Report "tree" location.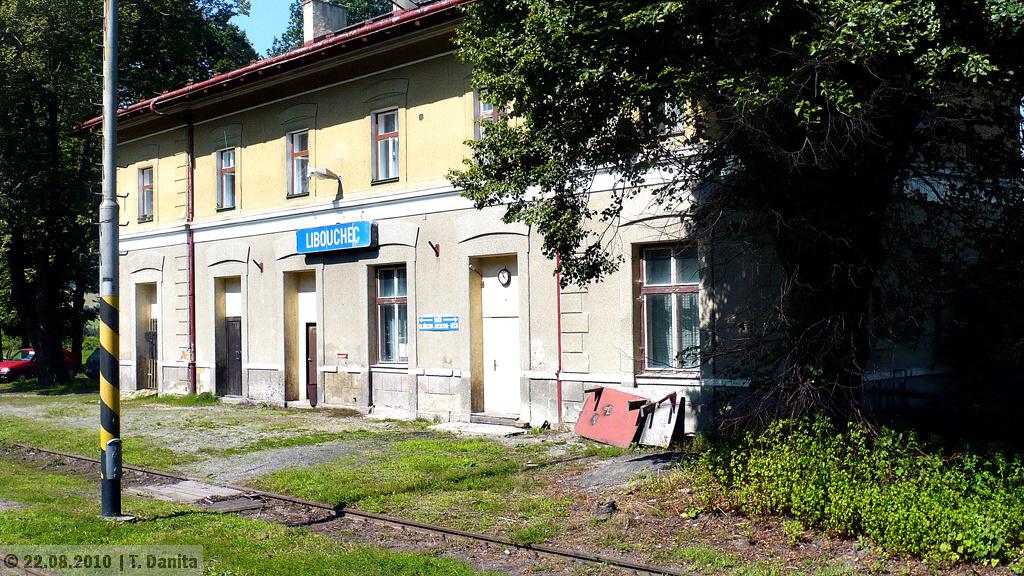
Report: rect(434, 0, 1023, 464).
